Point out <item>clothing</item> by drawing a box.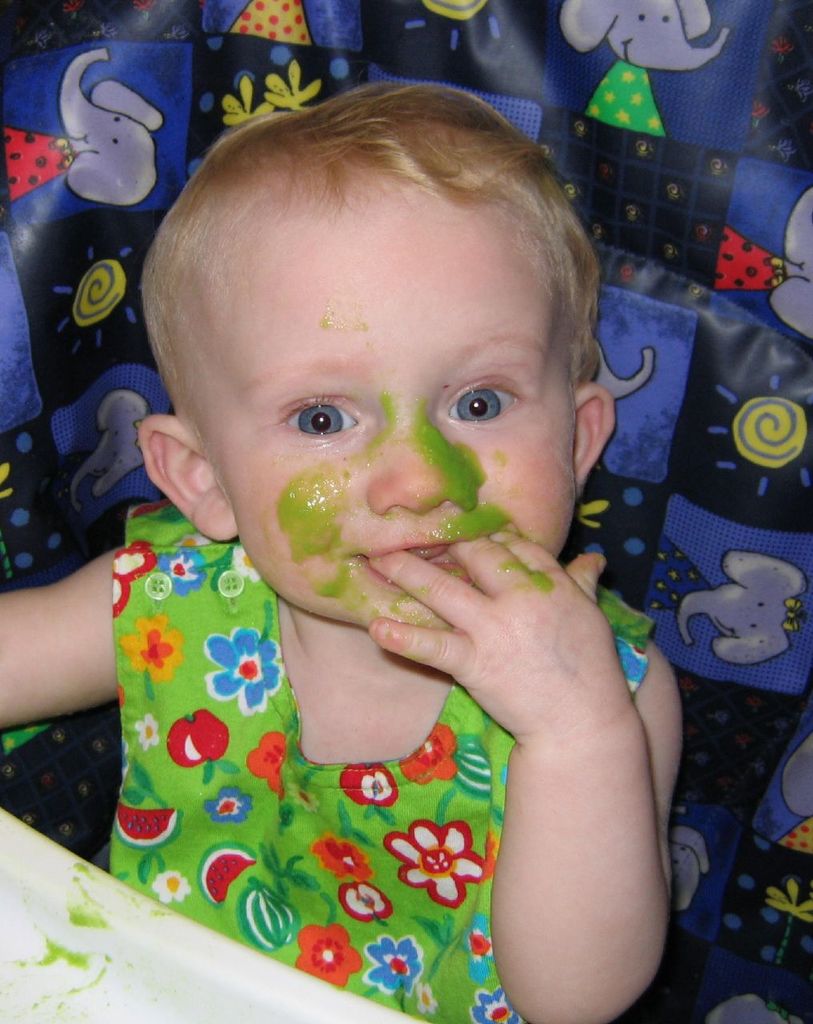
x1=94, y1=490, x2=596, y2=987.
